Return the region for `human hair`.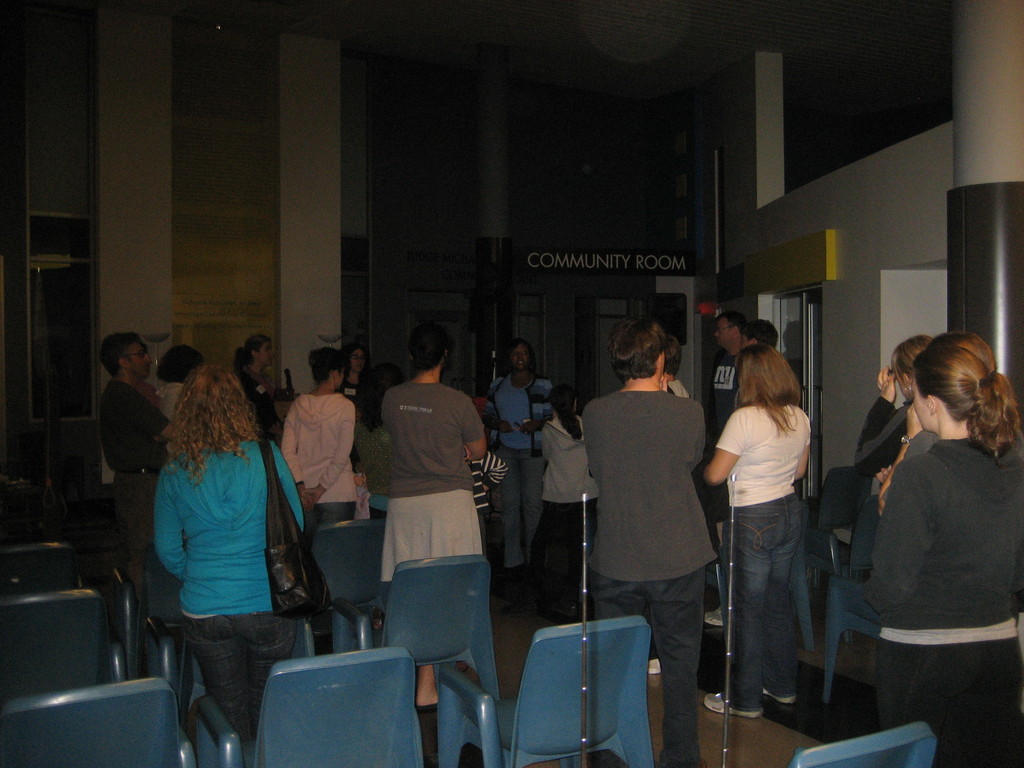
<box>500,339,531,376</box>.
